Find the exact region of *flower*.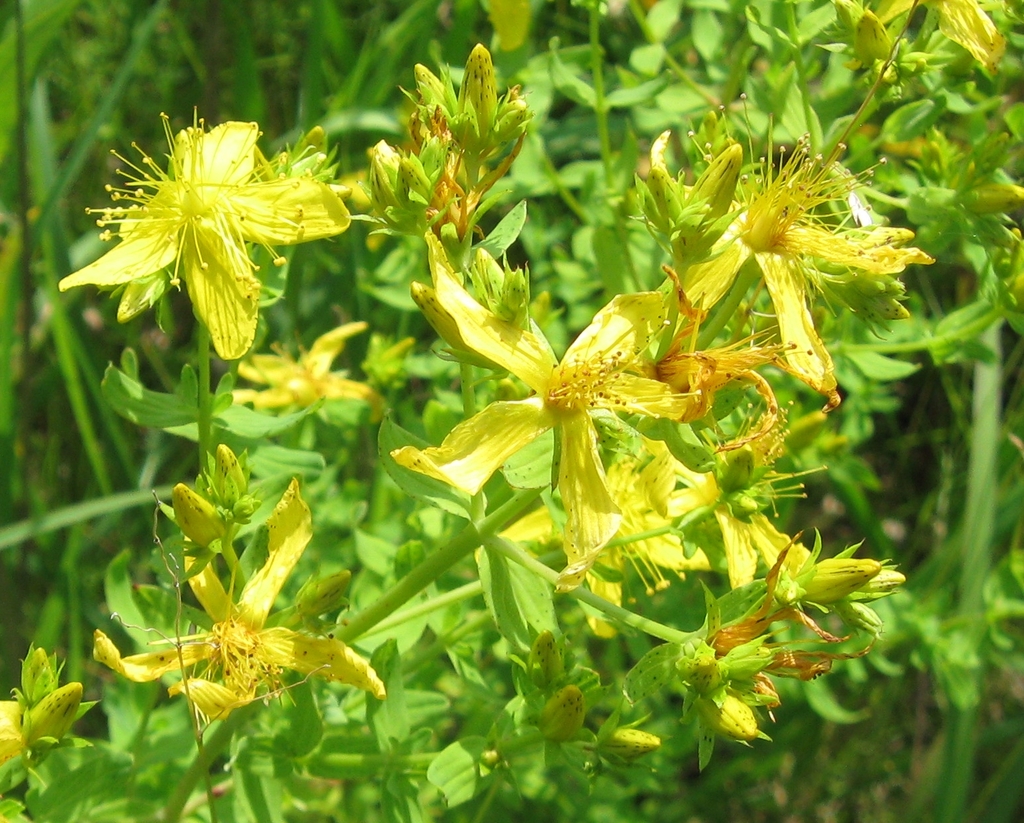
Exact region: {"x1": 0, "y1": 694, "x2": 17, "y2": 770}.
